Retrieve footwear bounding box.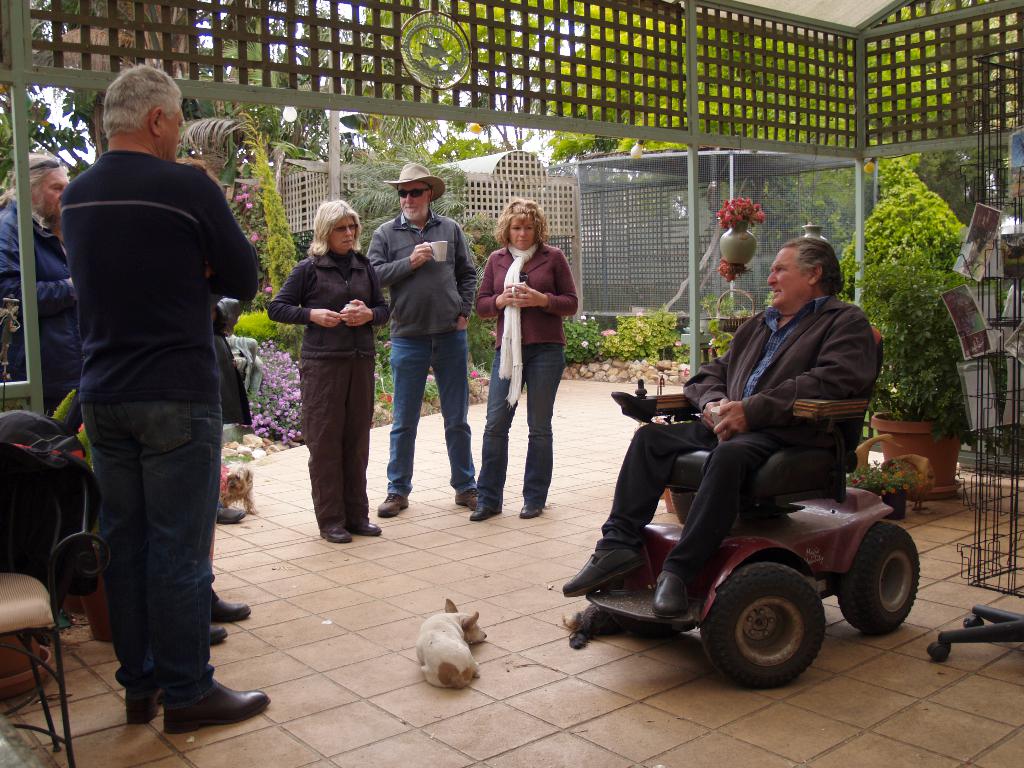
Bounding box: bbox=(158, 676, 268, 736).
